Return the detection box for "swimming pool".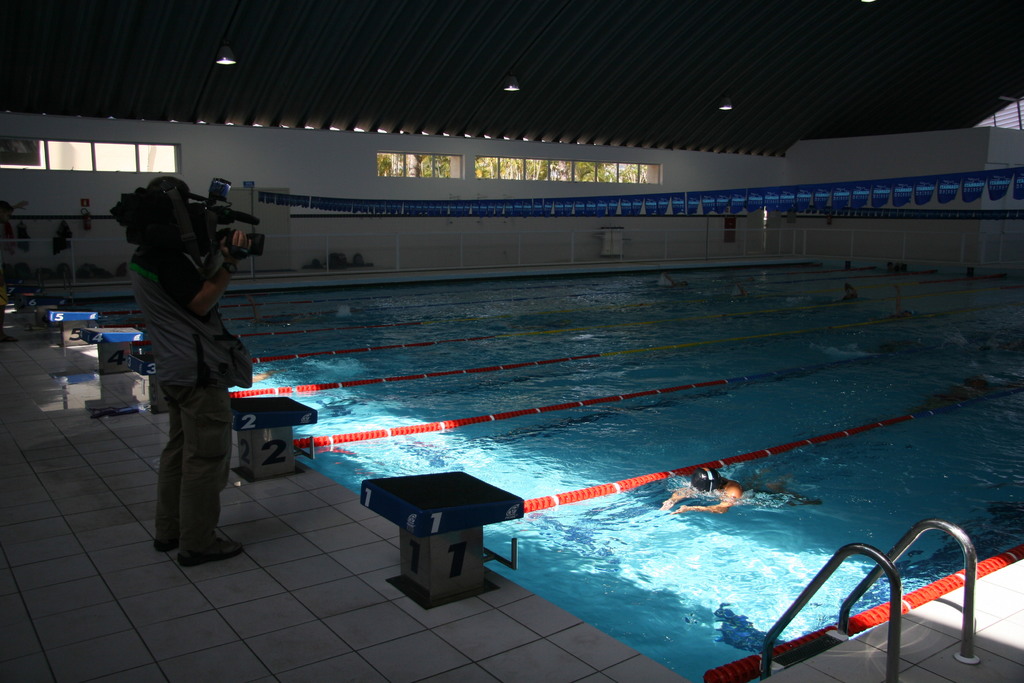
box=[13, 250, 1023, 682].
